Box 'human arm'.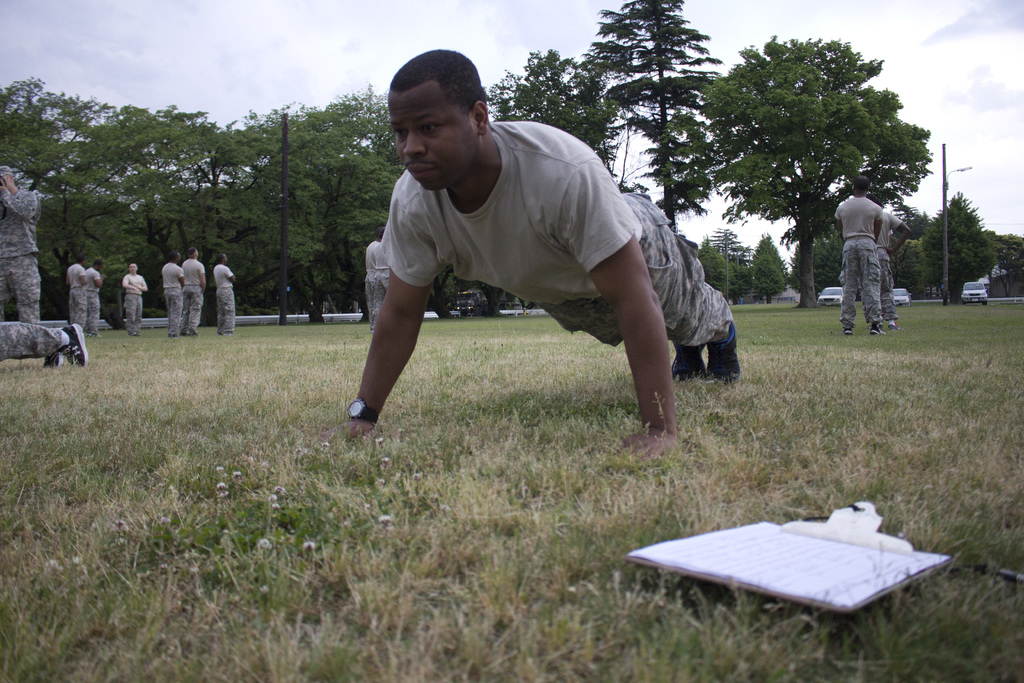
(left=225, top=267, right=236, bottom=283).
